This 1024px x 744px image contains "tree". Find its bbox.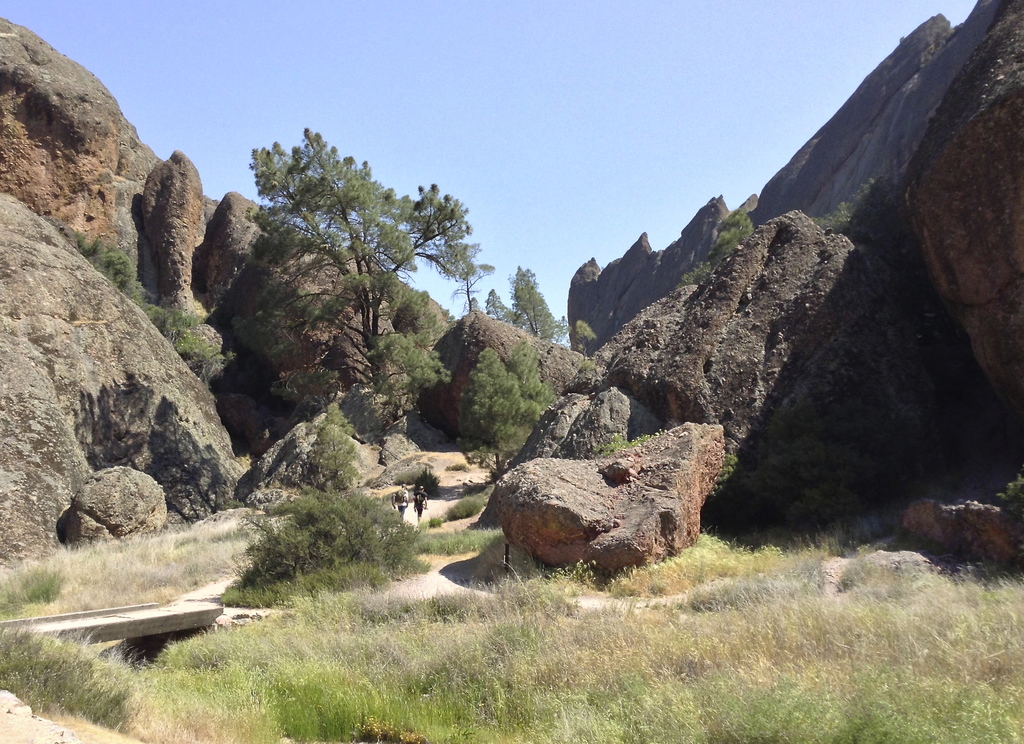
72 230 215 356.
